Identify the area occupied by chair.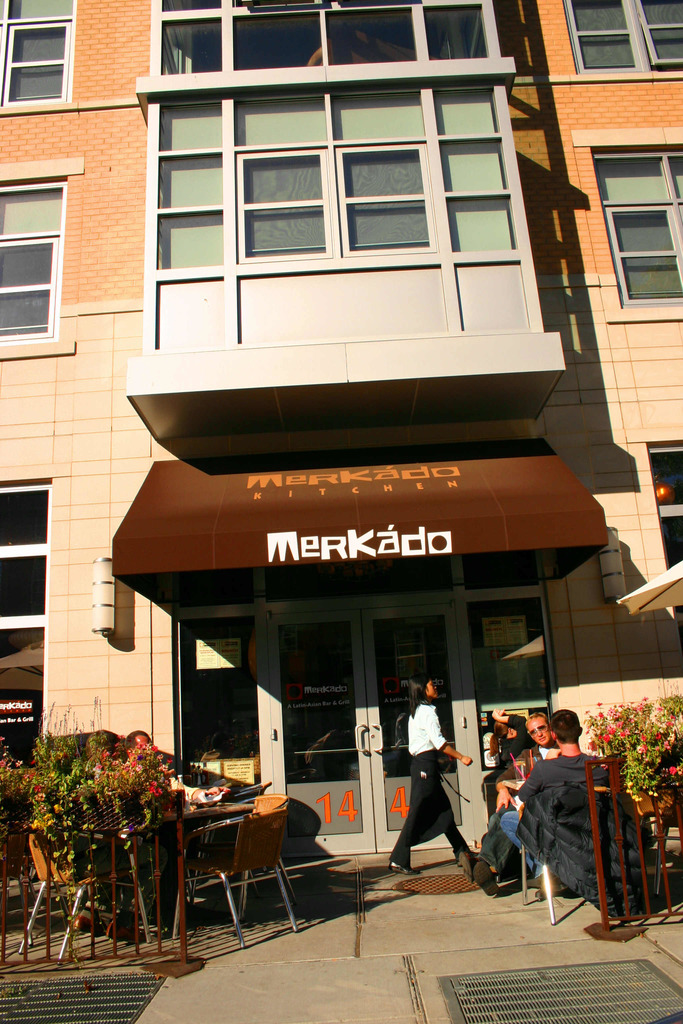
Area: [left=632, top=789, right=682, bottom=898].
